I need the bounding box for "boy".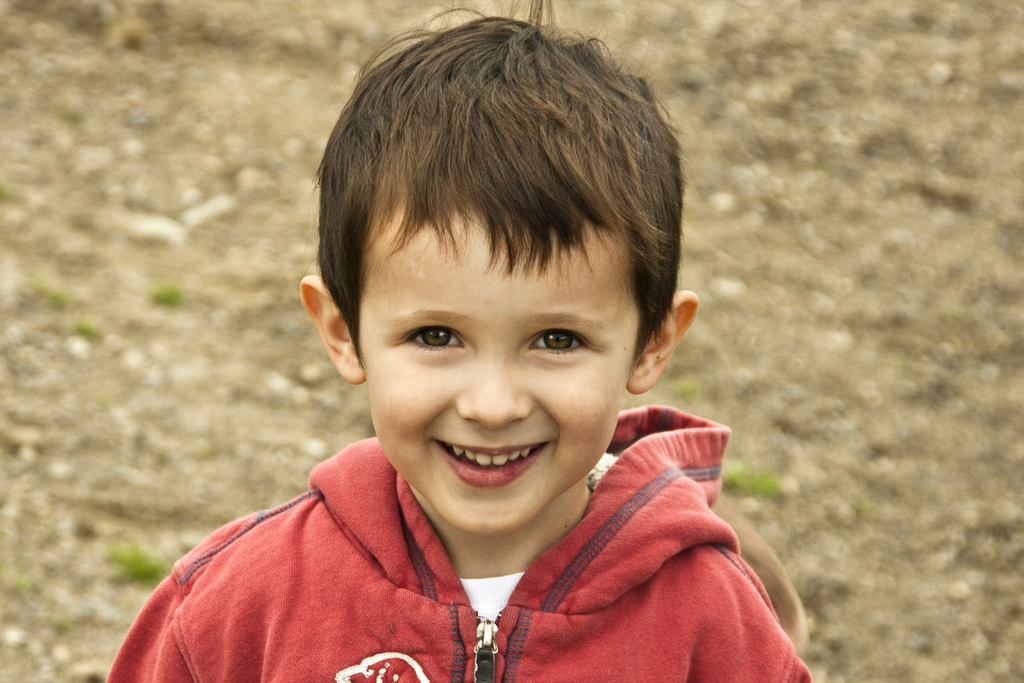
Here it is: 98/0/814/682.
